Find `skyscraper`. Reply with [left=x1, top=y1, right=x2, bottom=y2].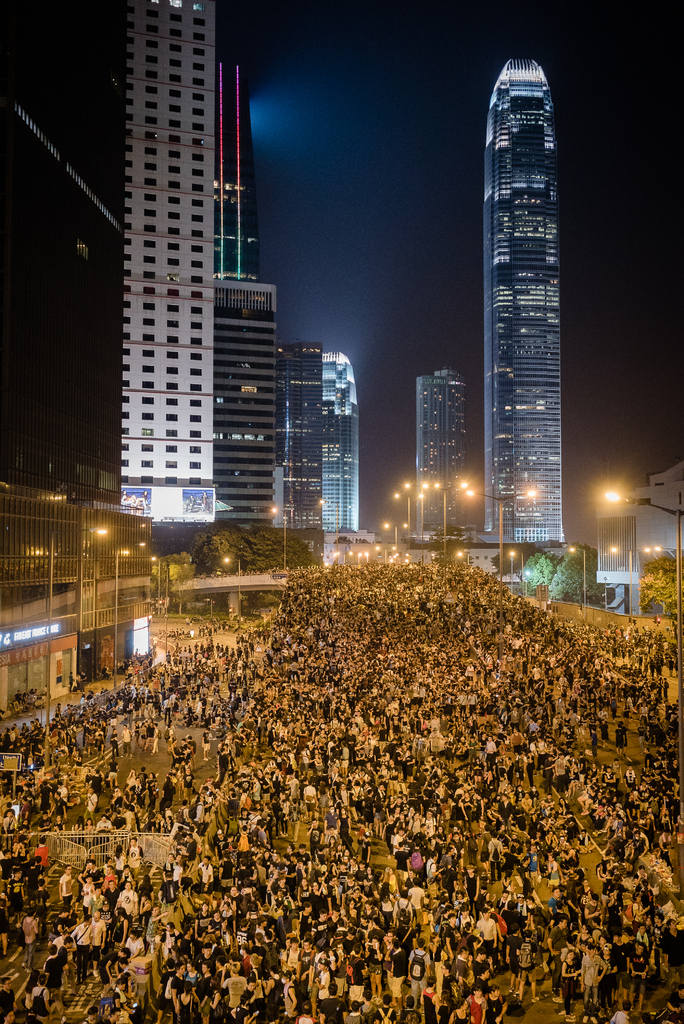
[left=405, top=365, right=476, bottom=559].
